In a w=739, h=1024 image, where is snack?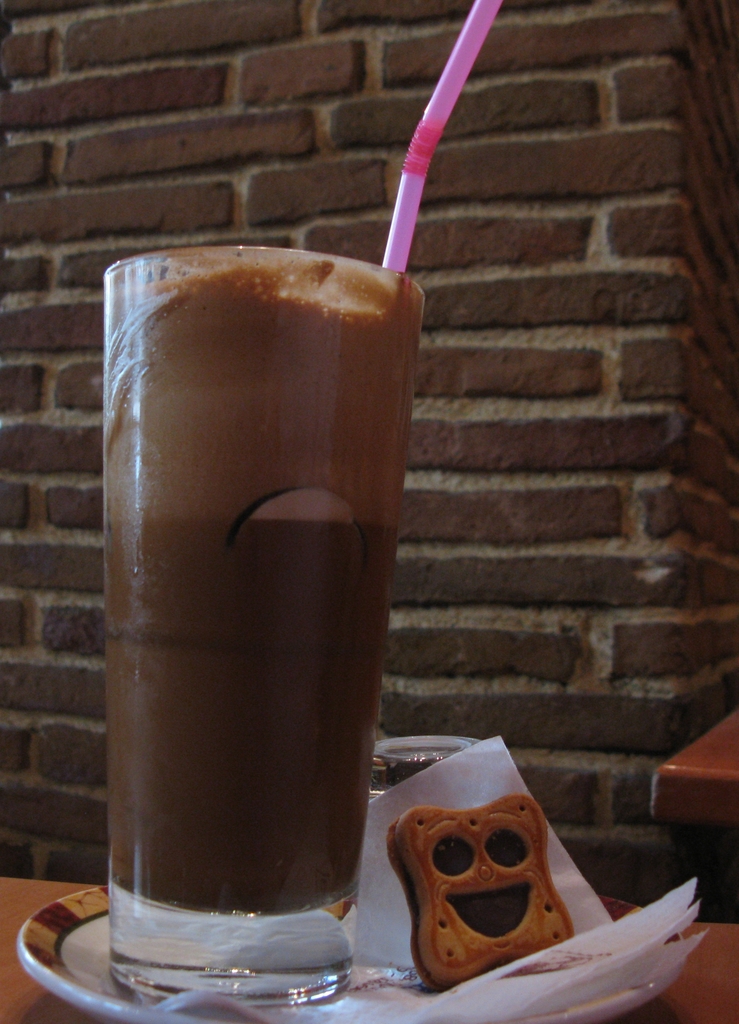
box(386, 798, 582, 991).
